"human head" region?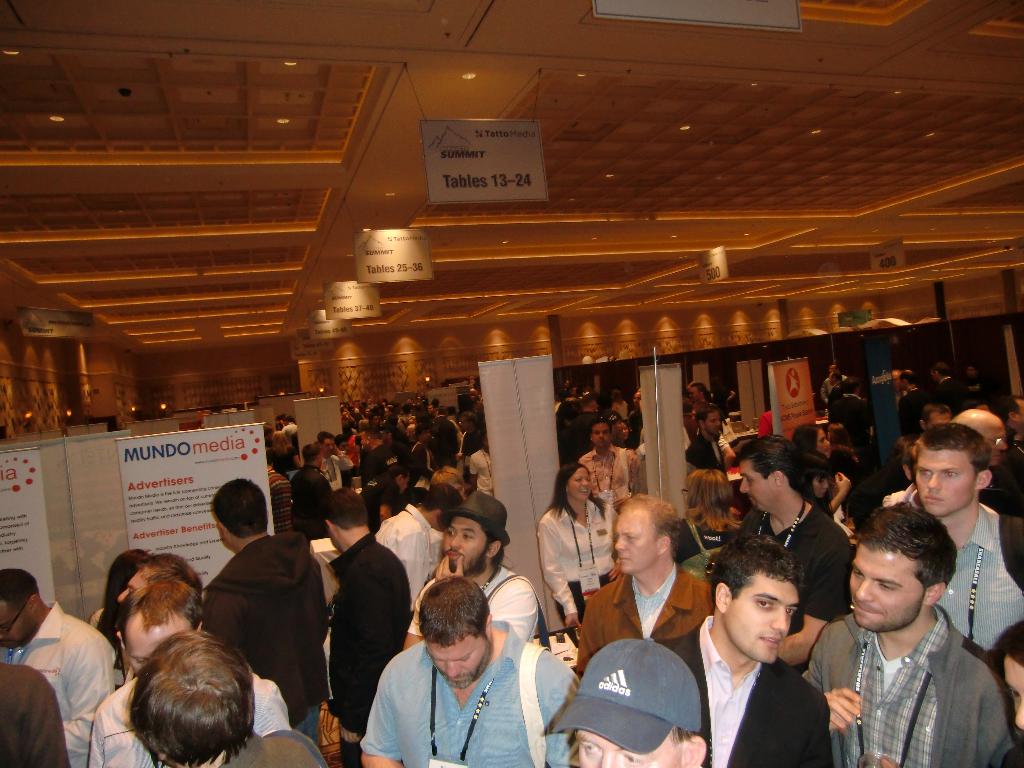
(left=900, top=369, right=916, bottom=392)
